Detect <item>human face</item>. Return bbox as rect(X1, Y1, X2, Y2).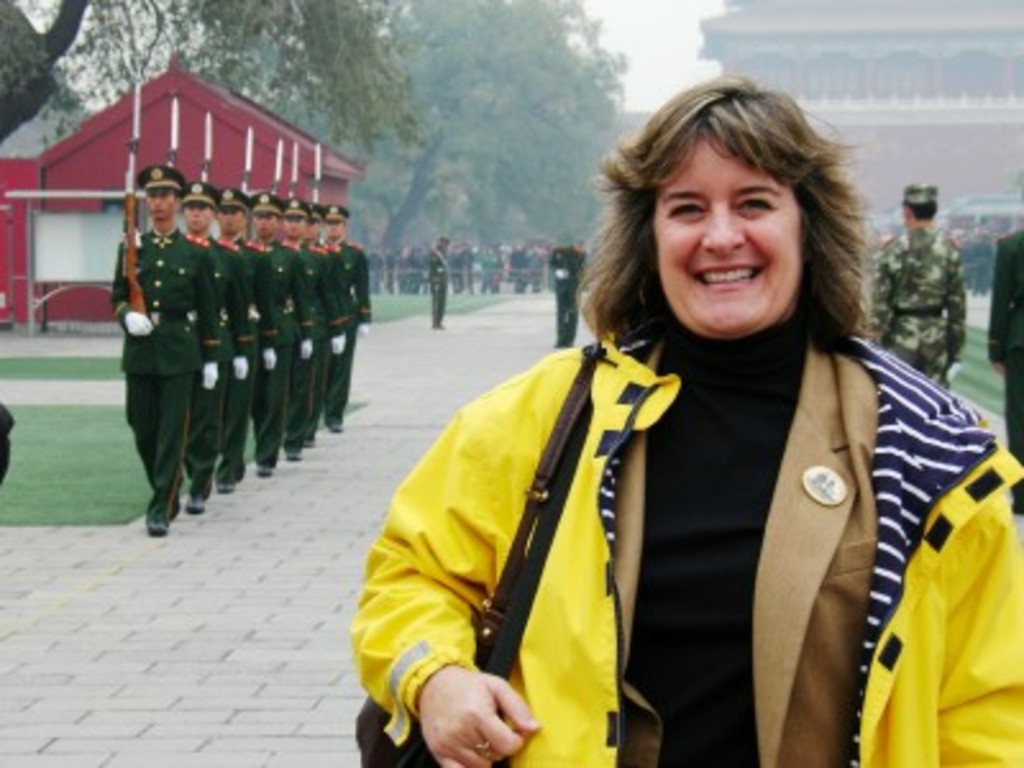
rect(282, 207, 305, 241).
